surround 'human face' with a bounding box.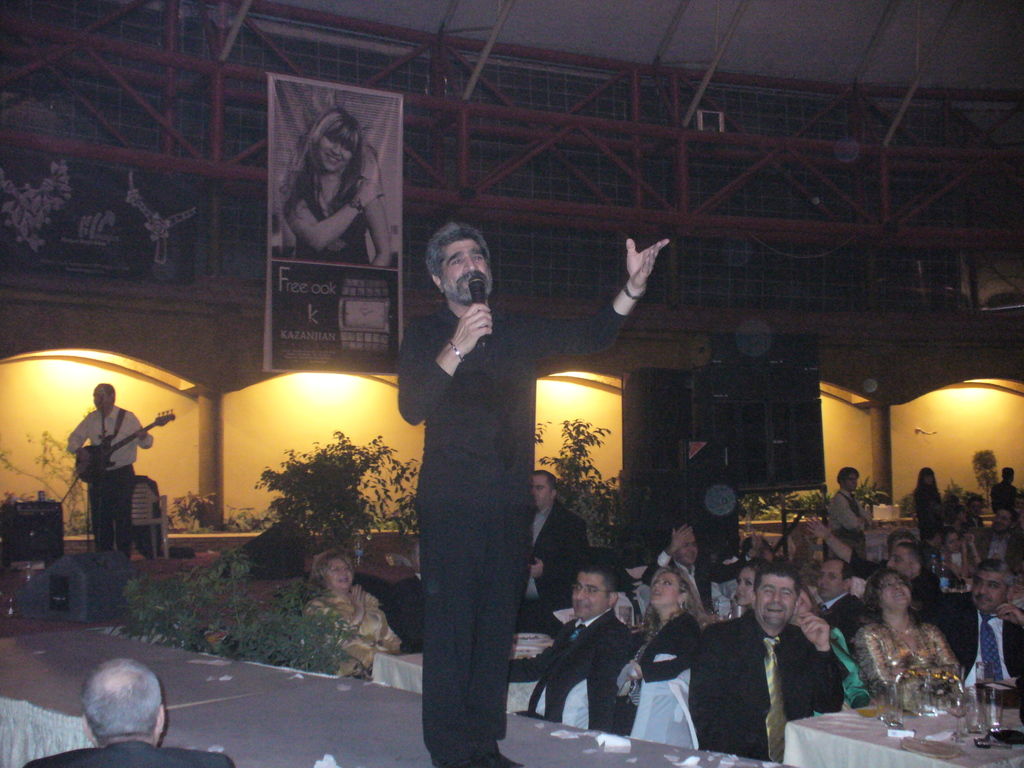
886 550 908 576.
